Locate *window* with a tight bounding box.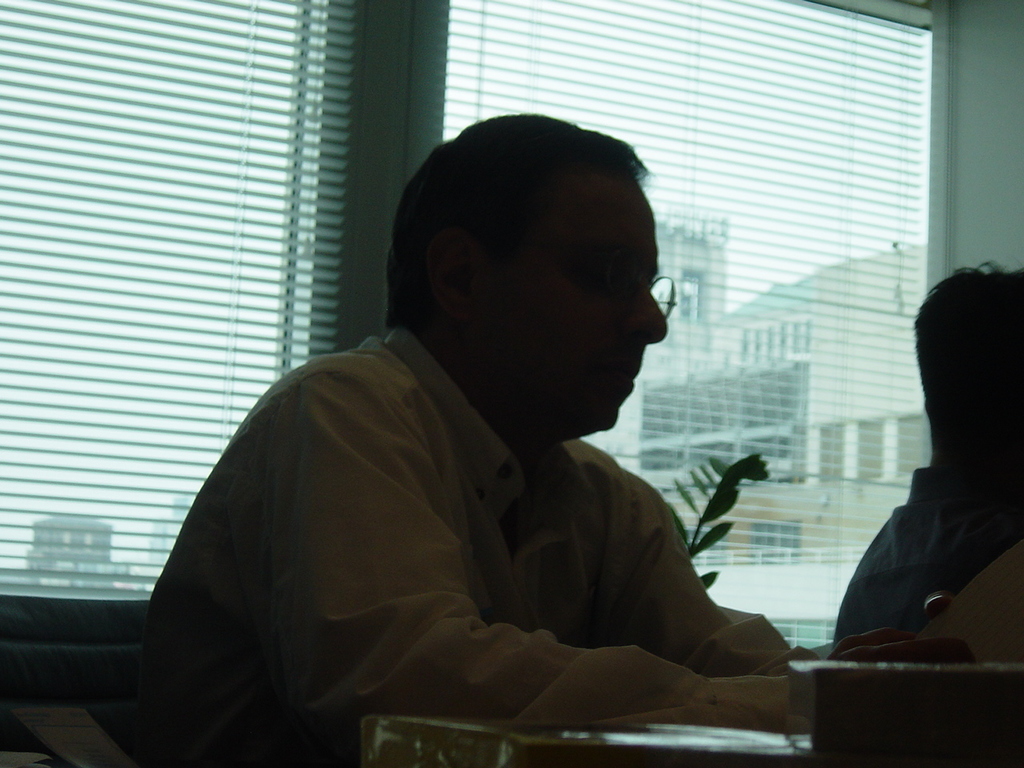
452/0/934/661.
